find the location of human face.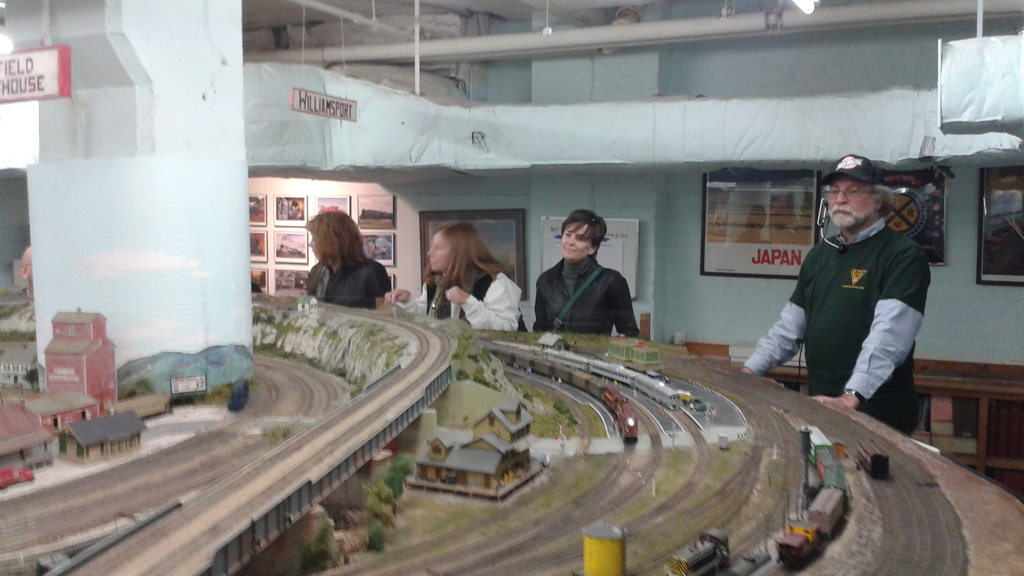
Location: <bbox>306, 230, 318, 256</bbox>.
